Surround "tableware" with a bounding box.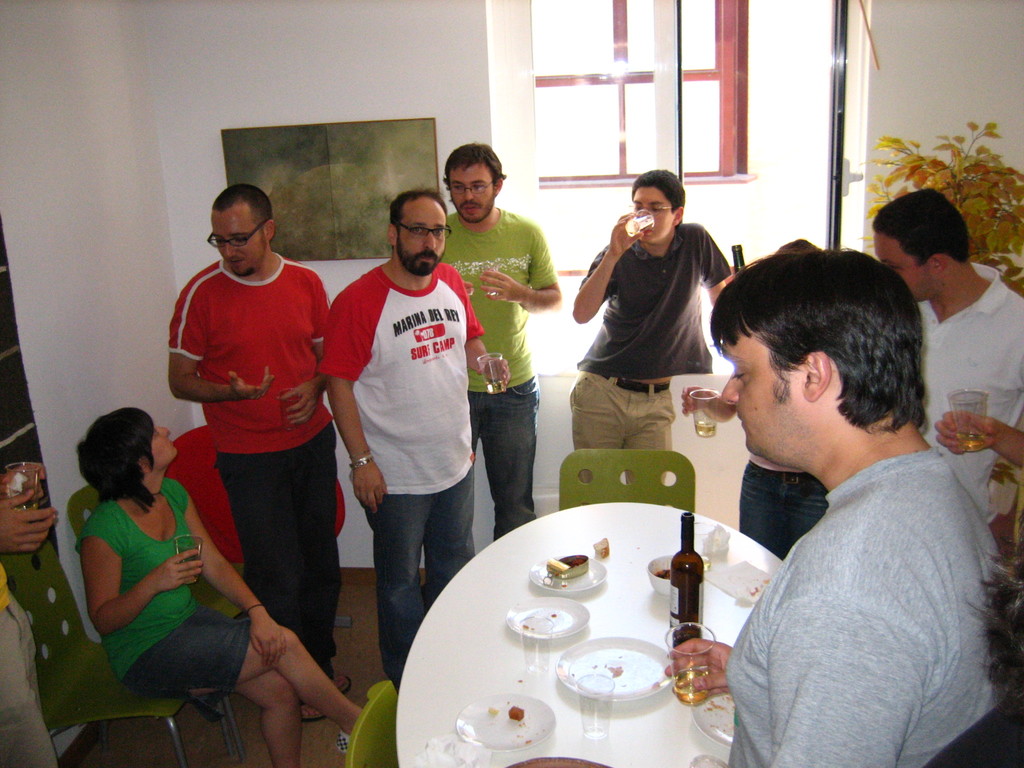
locate(643, 554, 672, 591).
